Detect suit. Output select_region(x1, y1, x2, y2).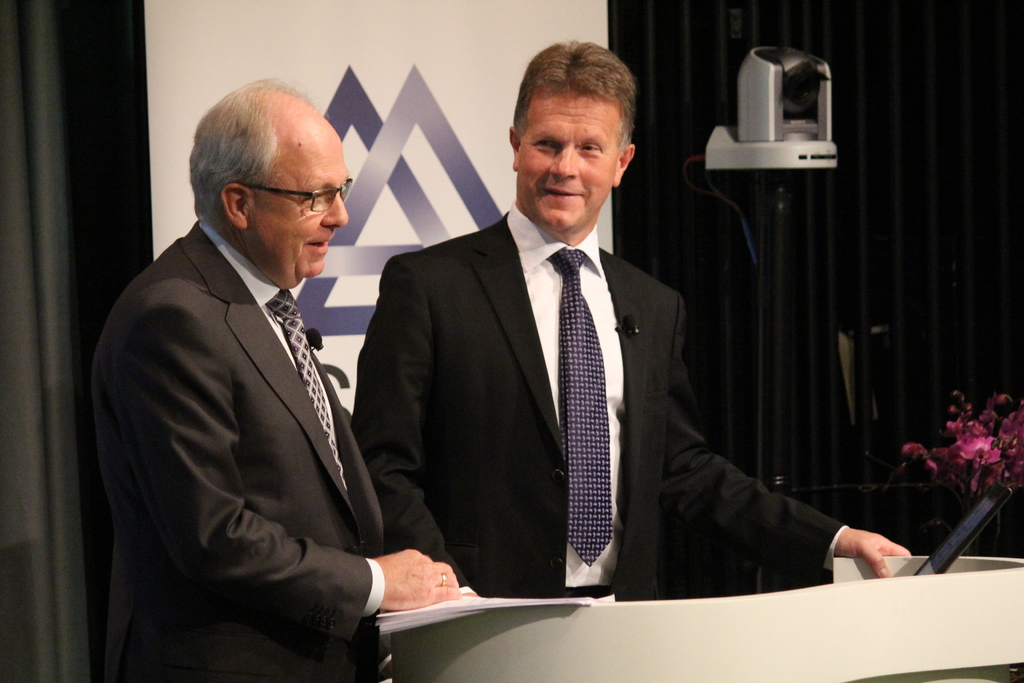
select_region(353, 220, 850, 682).
